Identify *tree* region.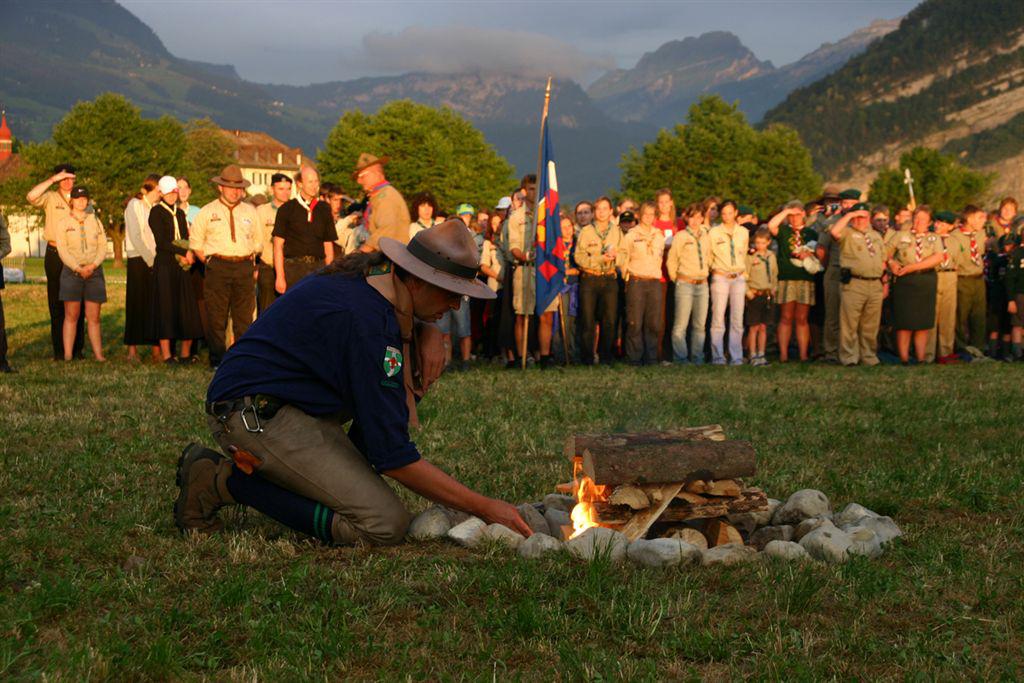
Region: (left=863, top=141, right=1003, bottom=217).
